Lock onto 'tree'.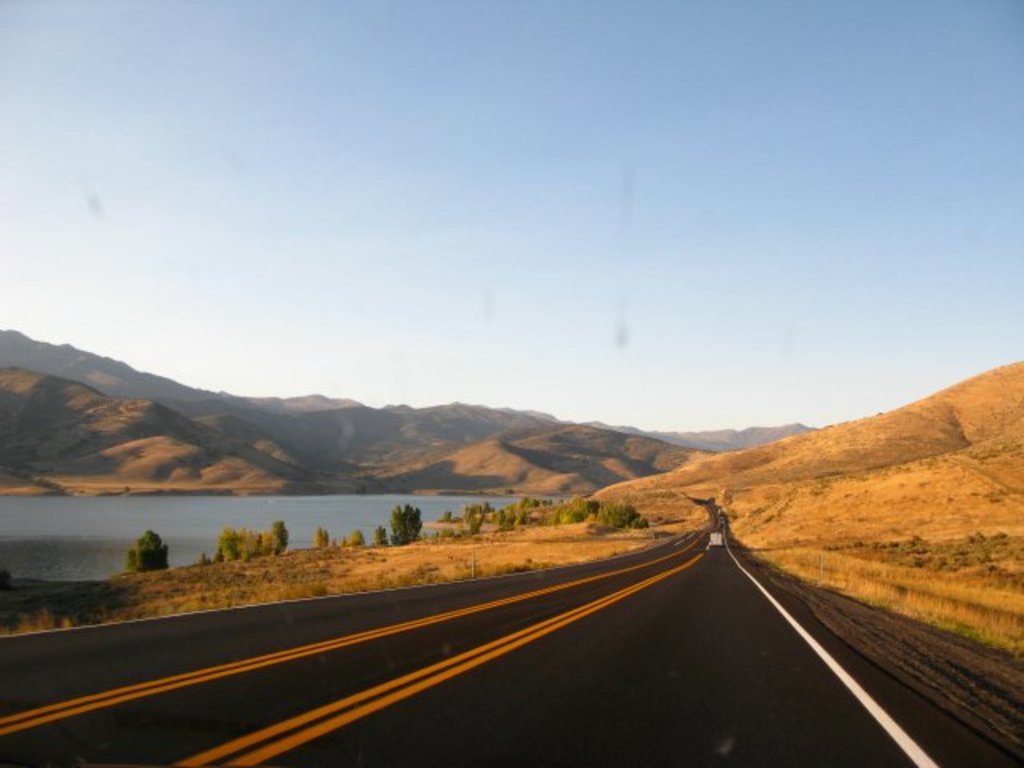
Locked: locate(456, 498, 486, 523).
